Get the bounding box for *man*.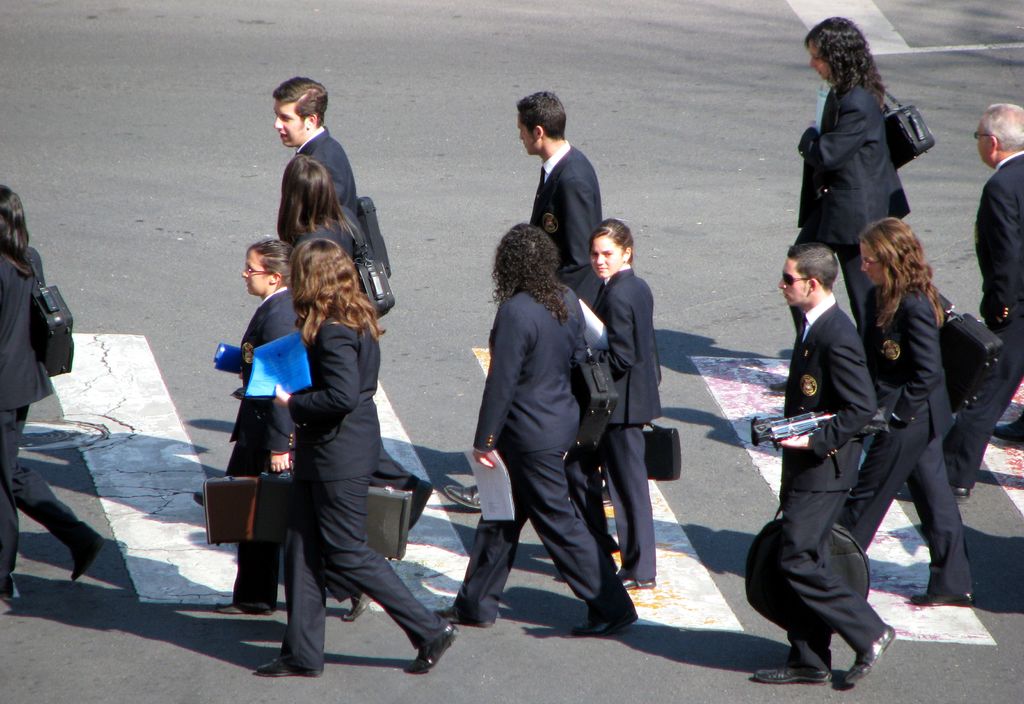
[x1=767, y1=219, x2=950, y2=674].
